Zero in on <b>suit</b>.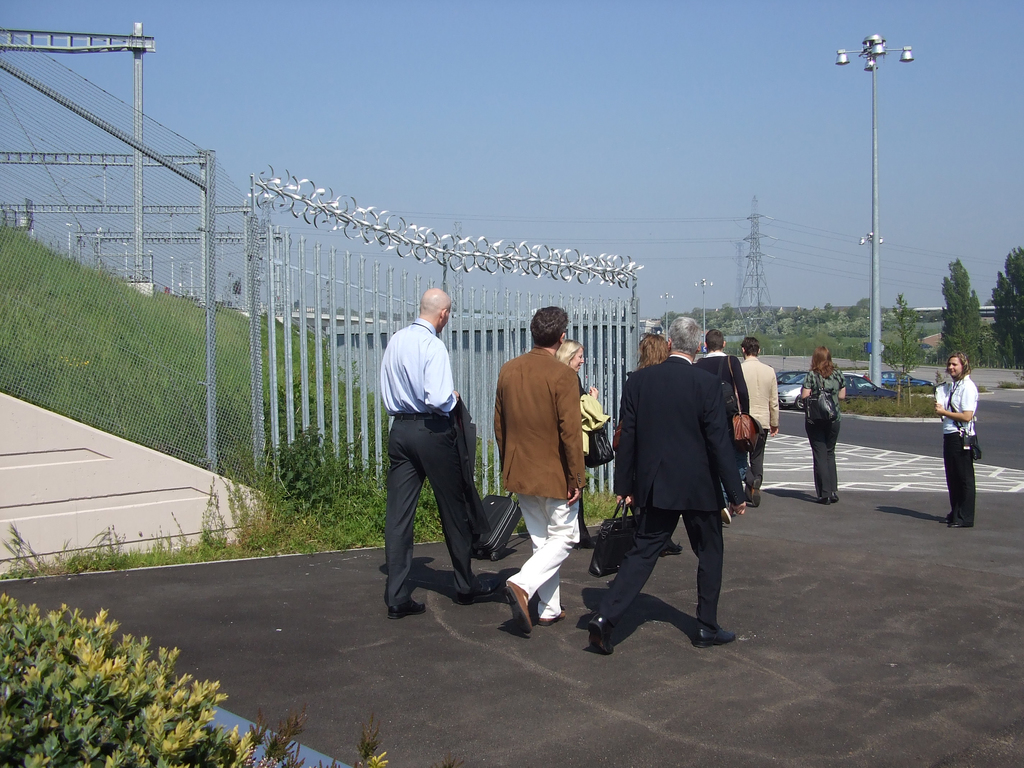
Zeroed in: rect(488, 349, 587, 625).
